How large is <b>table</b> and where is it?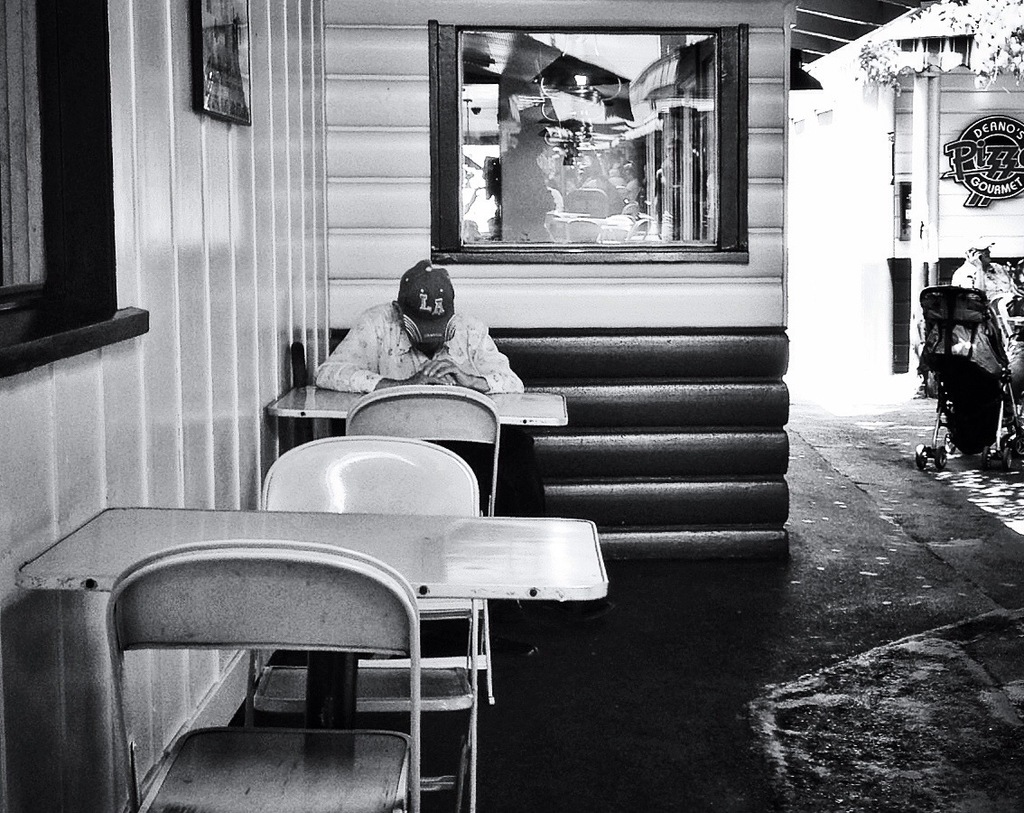
Bounding box: (left=265, top=388, right=565, bottom=424).
